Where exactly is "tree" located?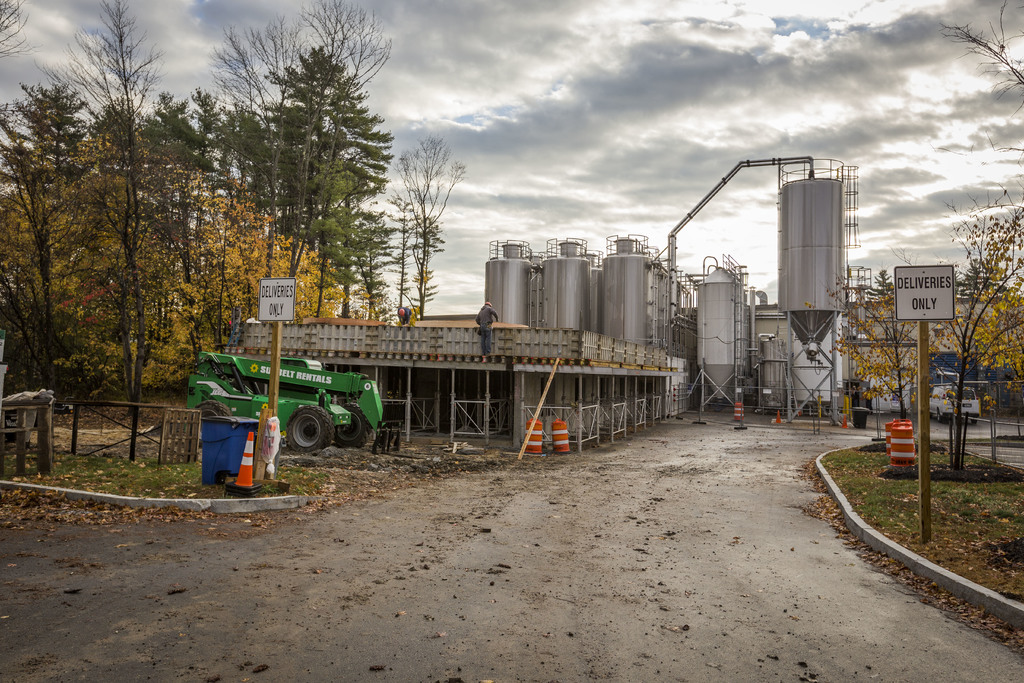
Its bounding box is (left=814, top=267, right=940, bottom=420).
